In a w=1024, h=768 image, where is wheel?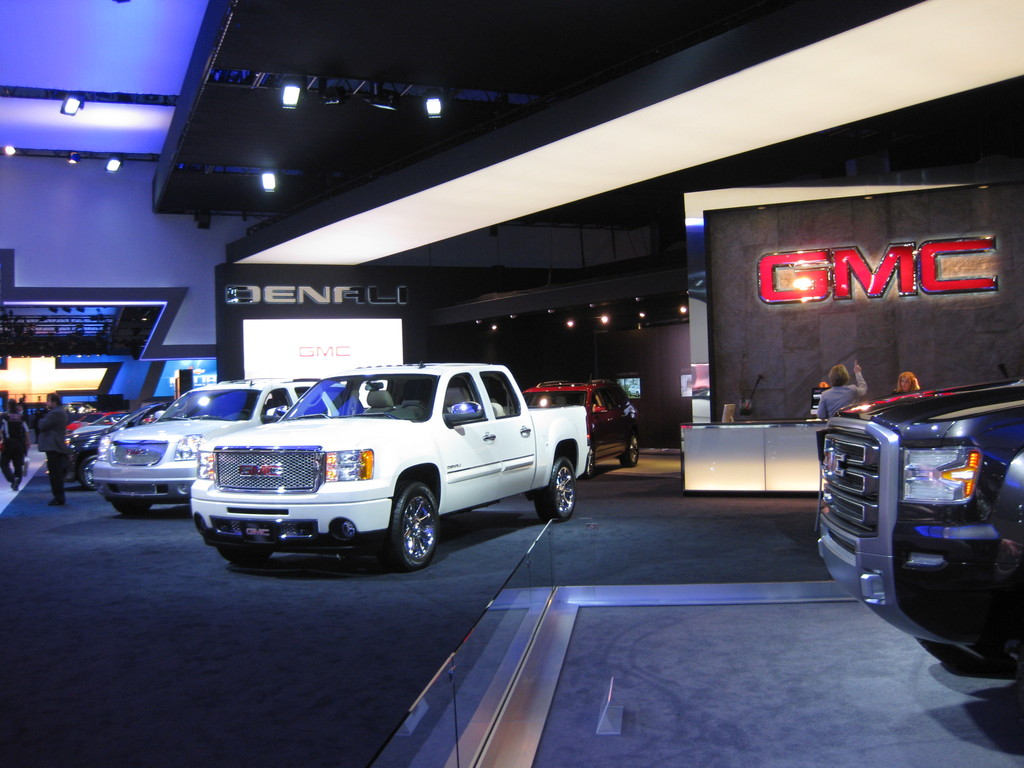
{"x1": 219, "y1": 543, "x2": 277, "y2": 569}.
